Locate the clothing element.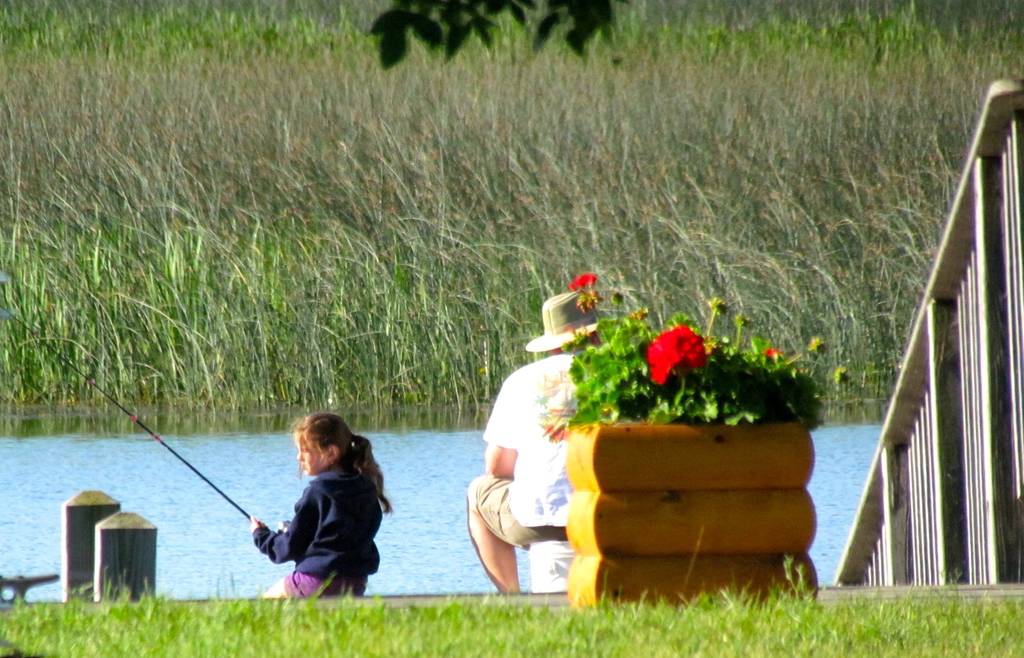
Element bbox: pyautogui.locateOnScreen(251, 454, 384, 603).
